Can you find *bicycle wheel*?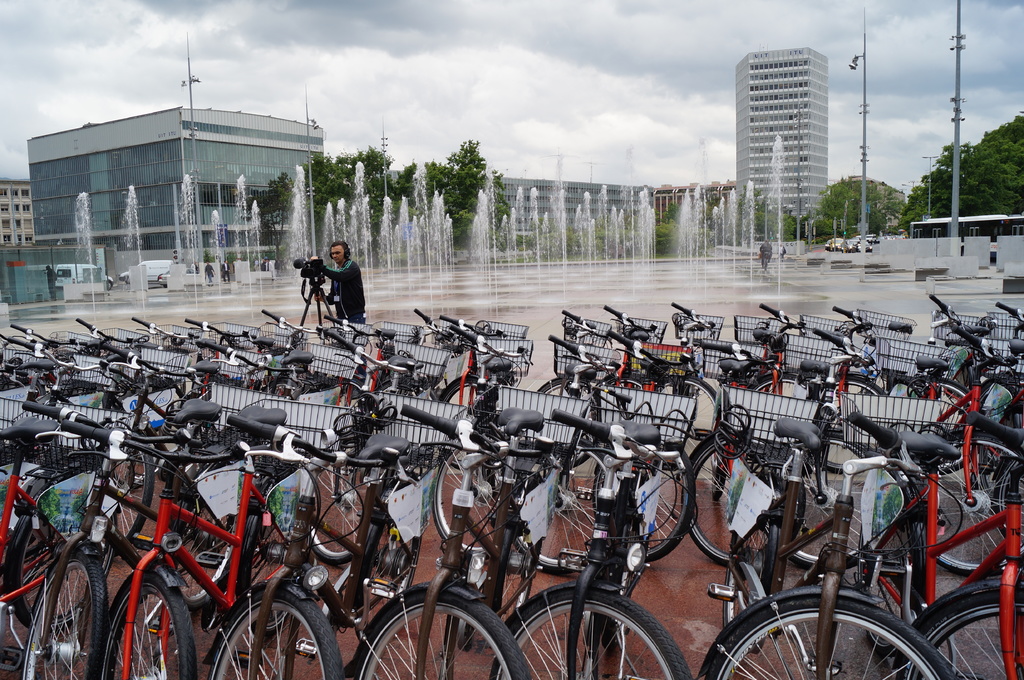
Yes, bounding box: 750,373,814,398.
